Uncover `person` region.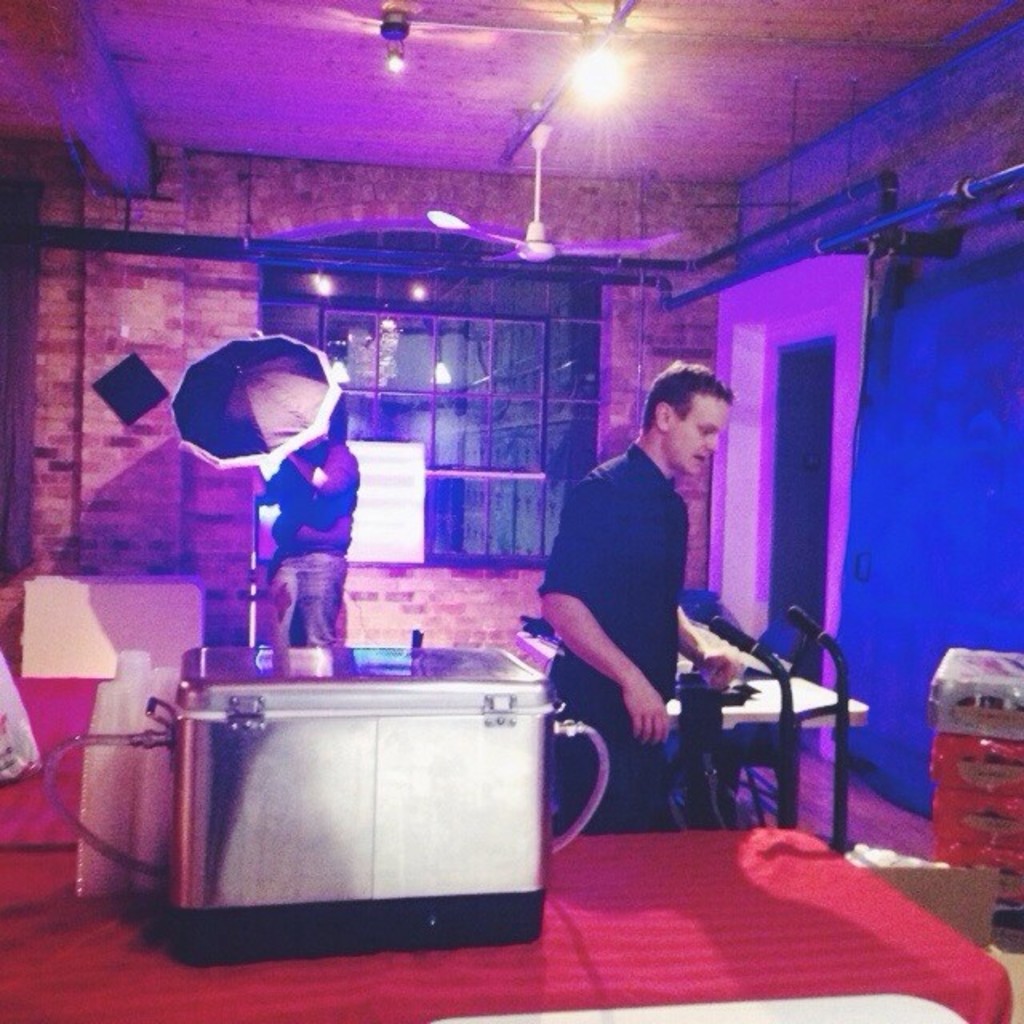
Uncovered: 258,394,366,648.
